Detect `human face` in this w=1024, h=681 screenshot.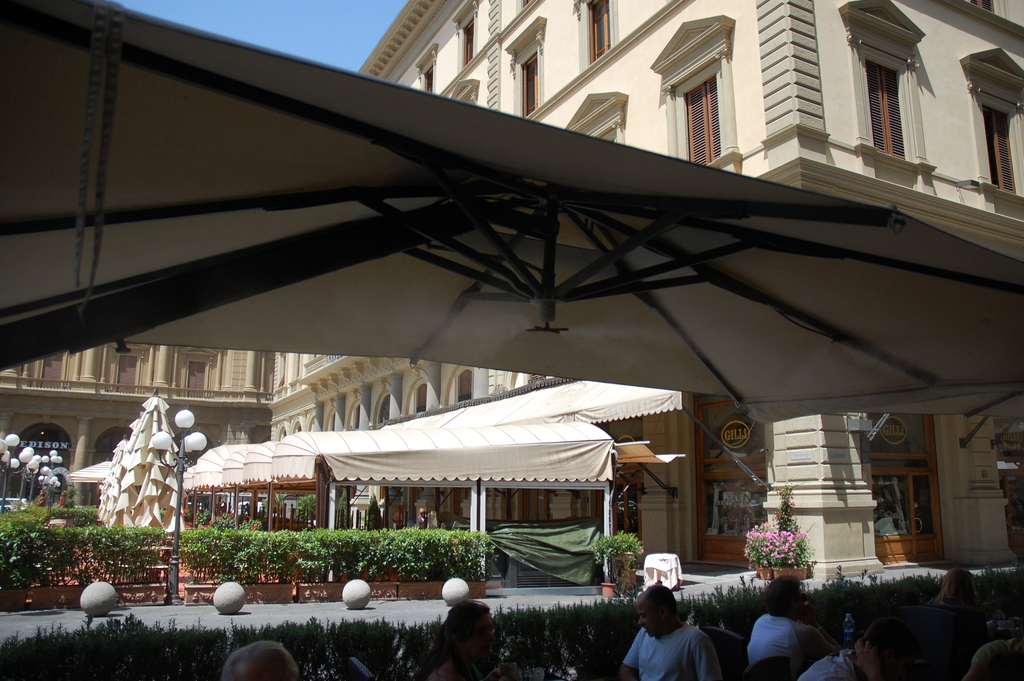
Detection: [632,593,666,644].
